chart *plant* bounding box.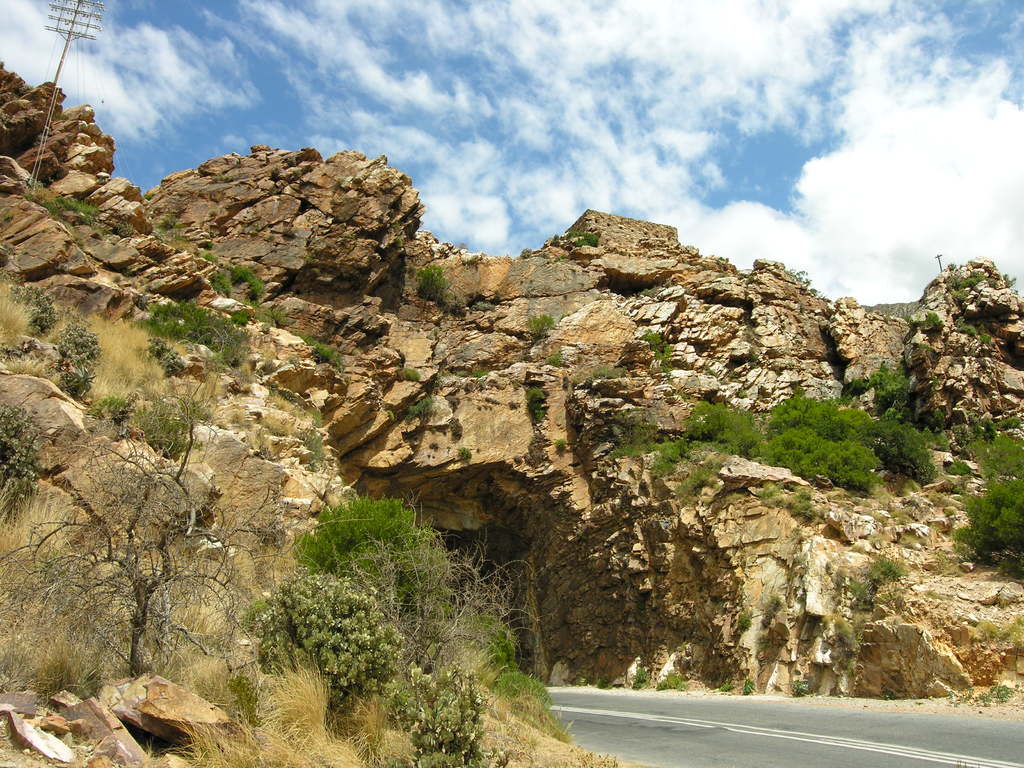
Charted: 570/230/598/250.
